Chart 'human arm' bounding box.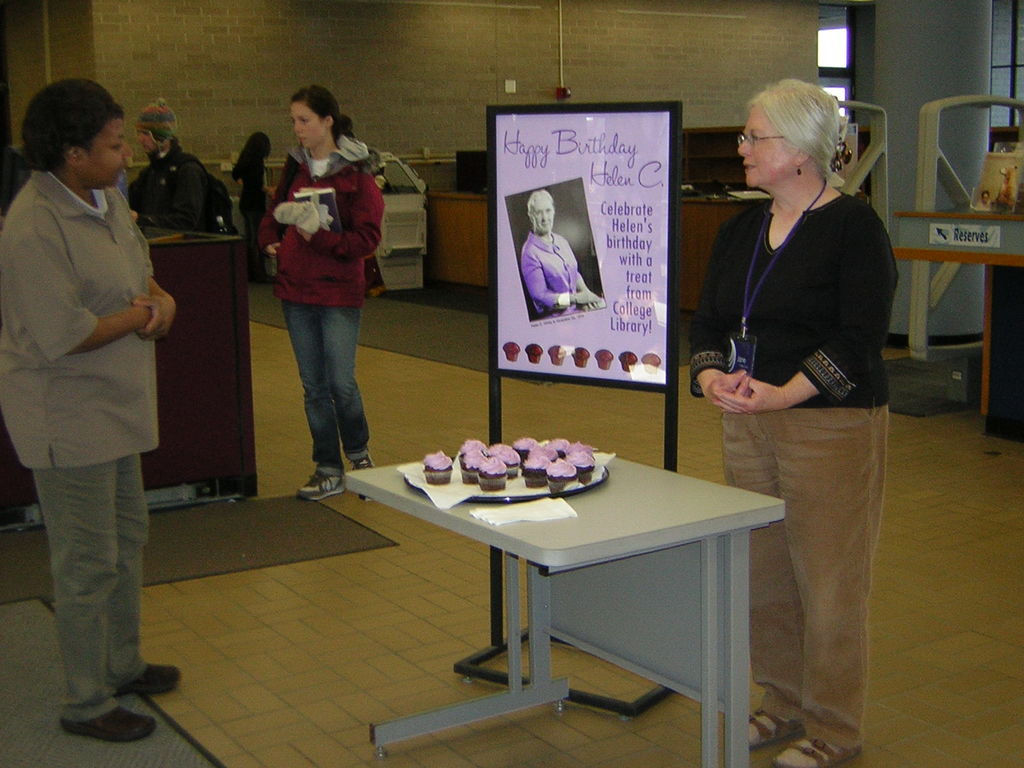
Charted: crop(137, 214, 184, 346).
